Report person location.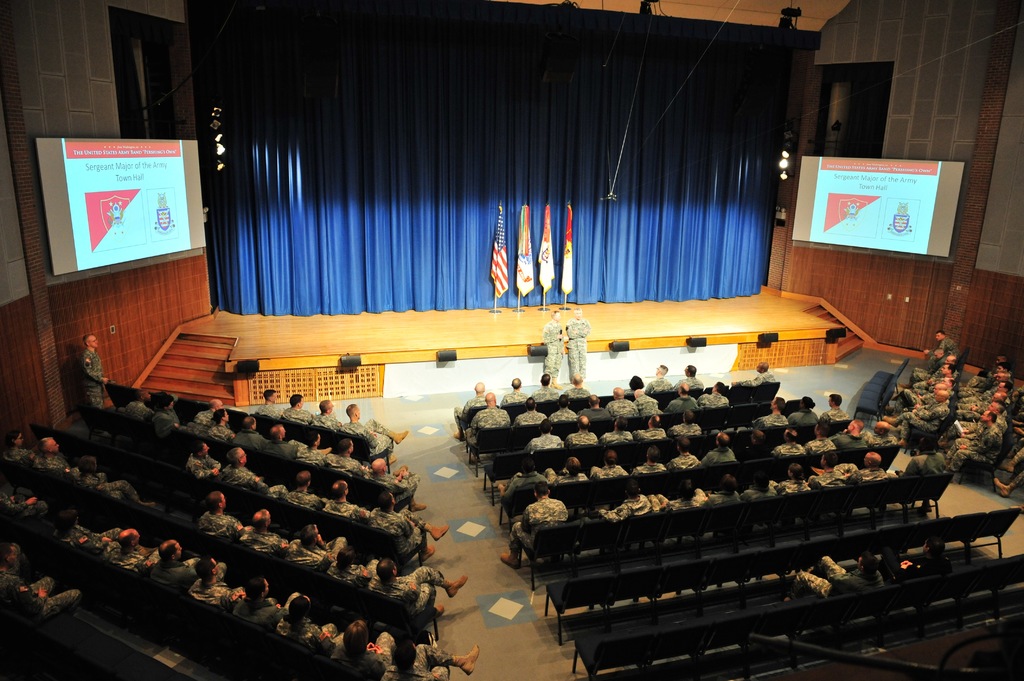
Report: bbox=(528, 372, 559, 403).
